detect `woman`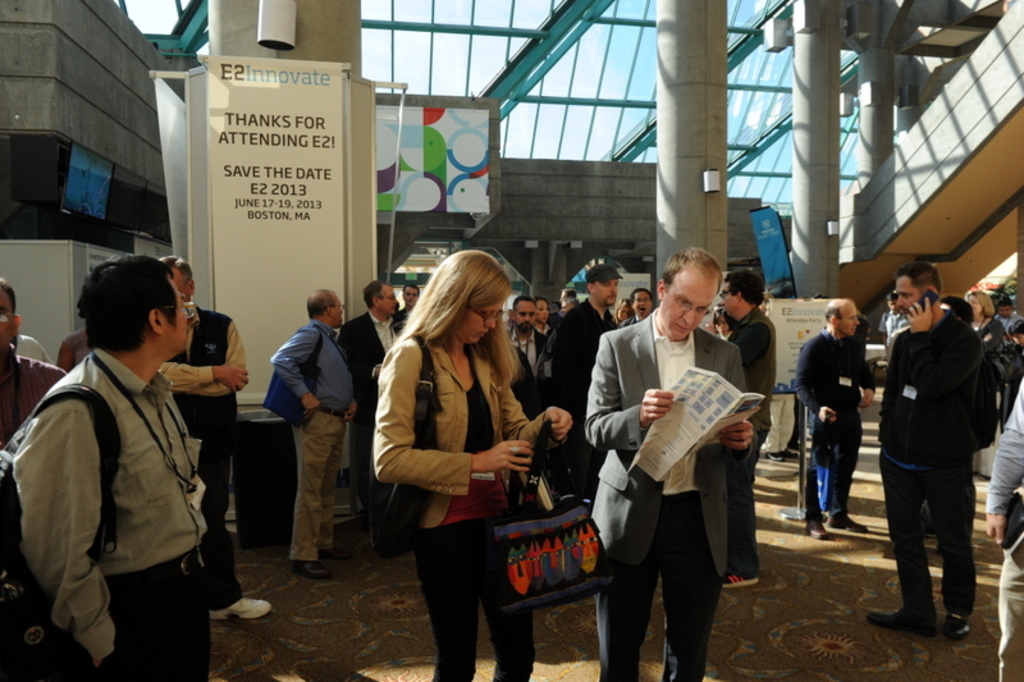
BBox(708, 307, 733, 340)
